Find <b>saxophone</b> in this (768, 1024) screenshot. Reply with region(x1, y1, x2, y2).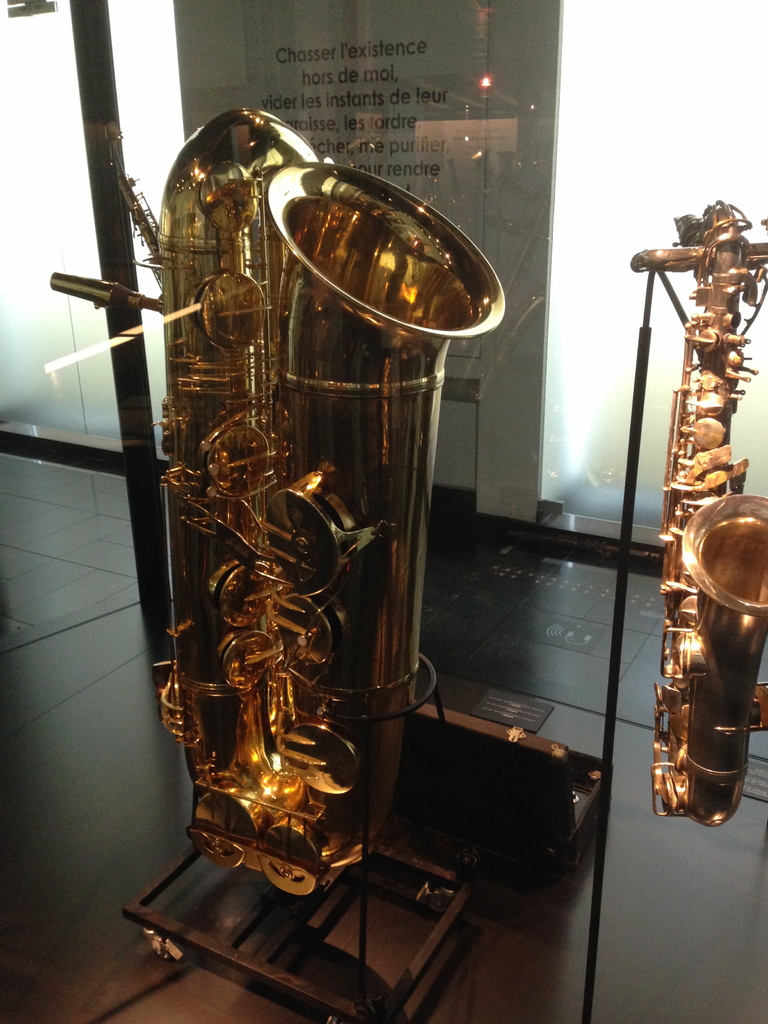
region(631, 200, 767, 830).
